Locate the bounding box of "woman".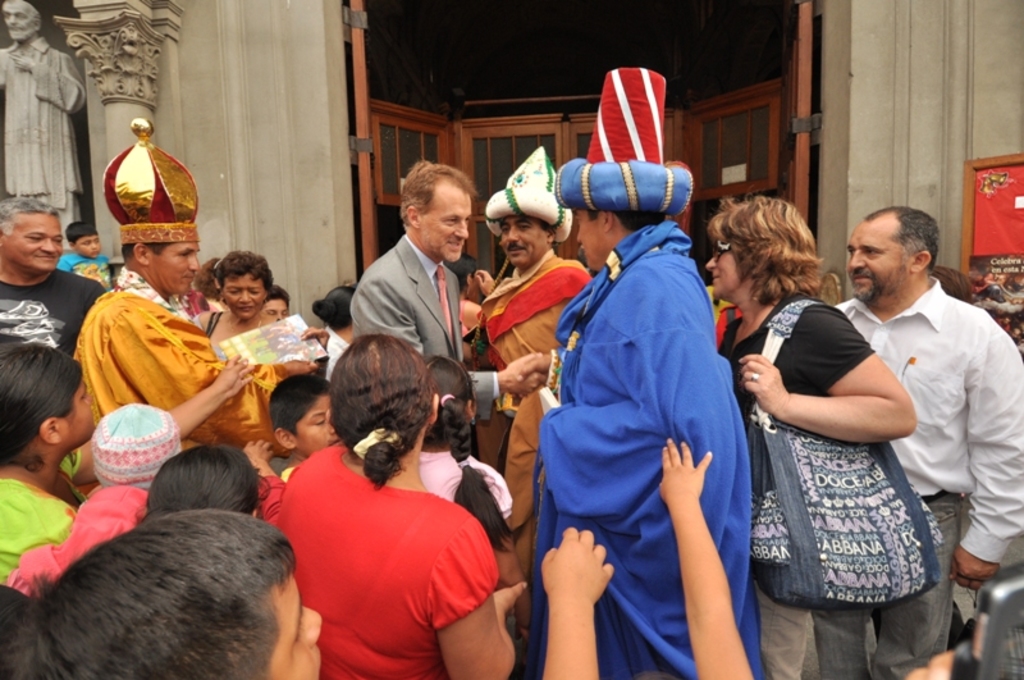
Bounding box: 264/327/504/679.
